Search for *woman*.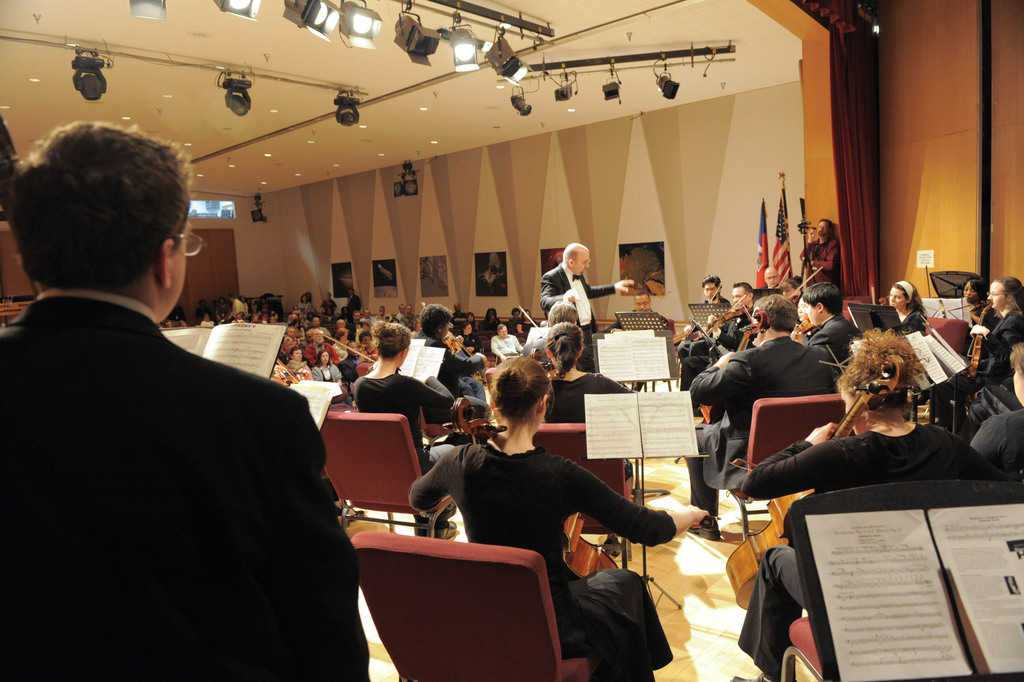
Found at bbox(724, 327, 1017, 681).
